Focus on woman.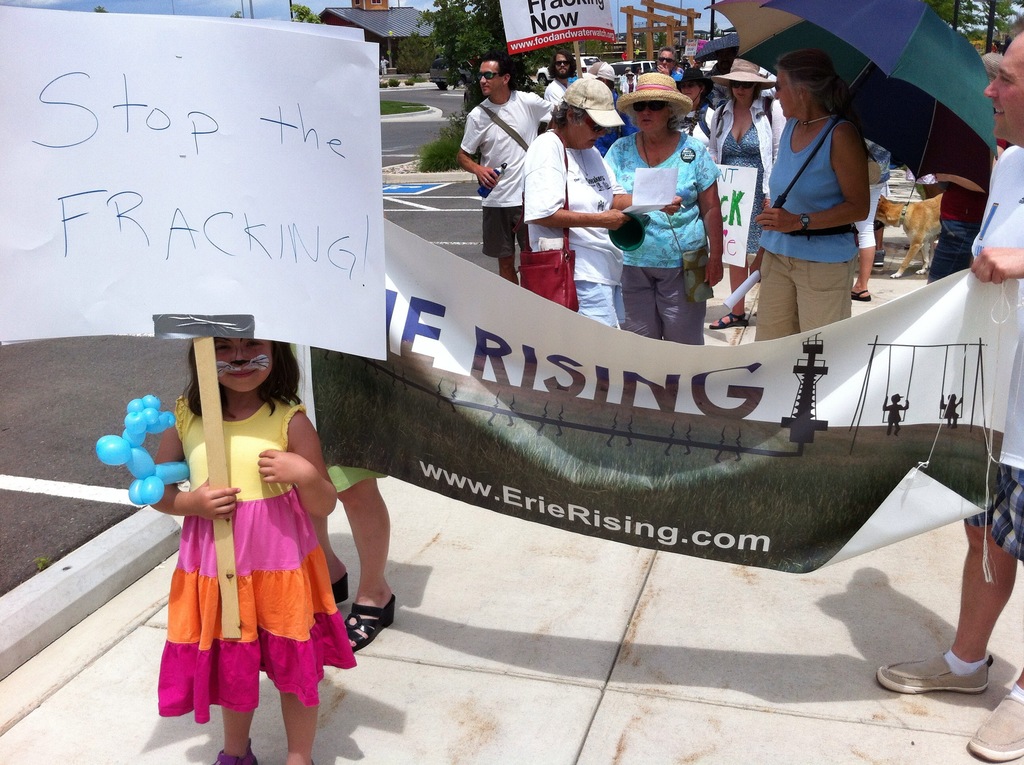
Focused at [x1=751, y1=57, x2=872, y2=346].
